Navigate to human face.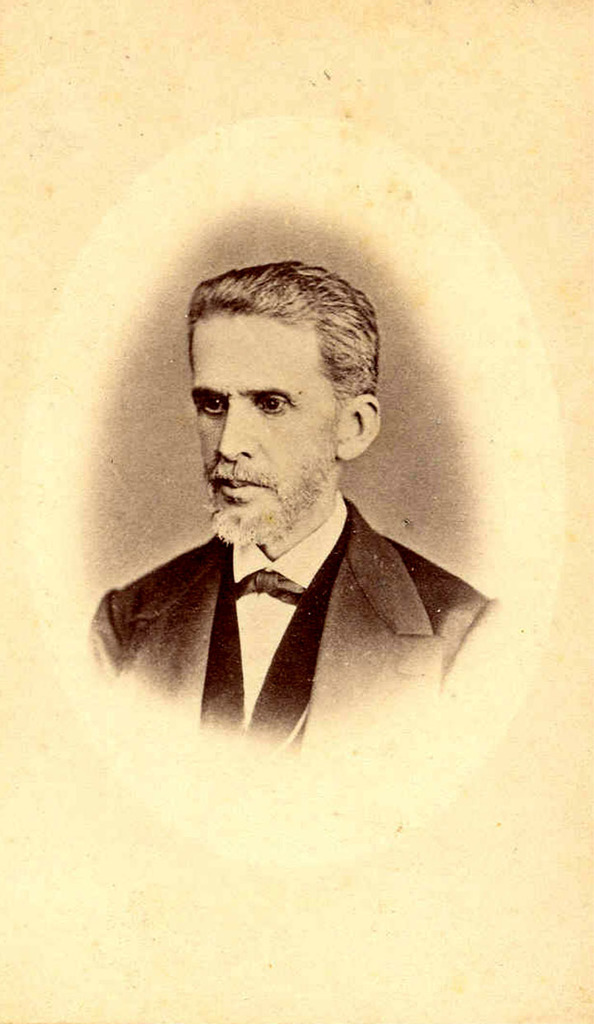
Navigation target: (195, 313, 341, 542).
